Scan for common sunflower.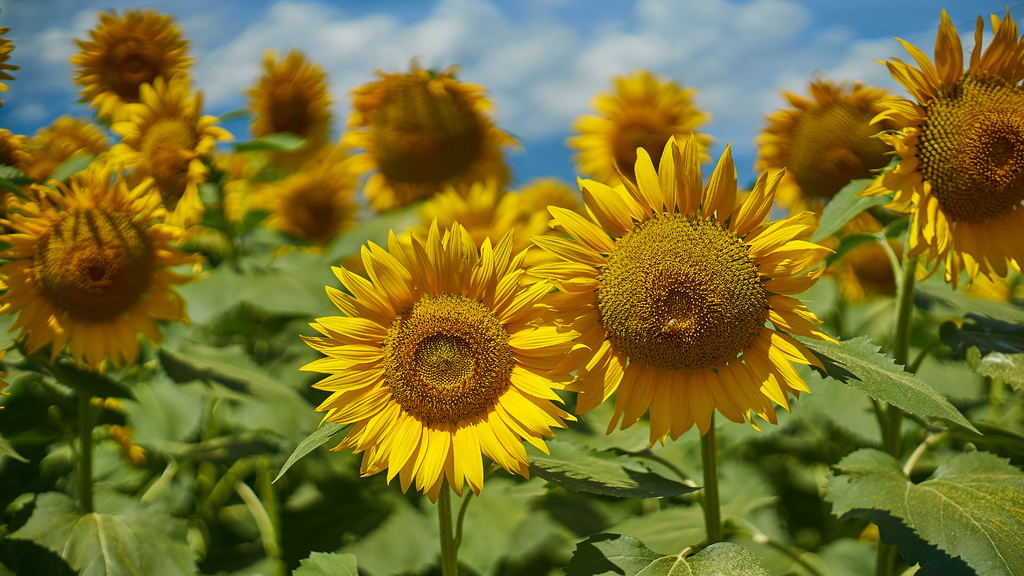
Scan result: (left=255, top=150, right=335, bottom=249).
